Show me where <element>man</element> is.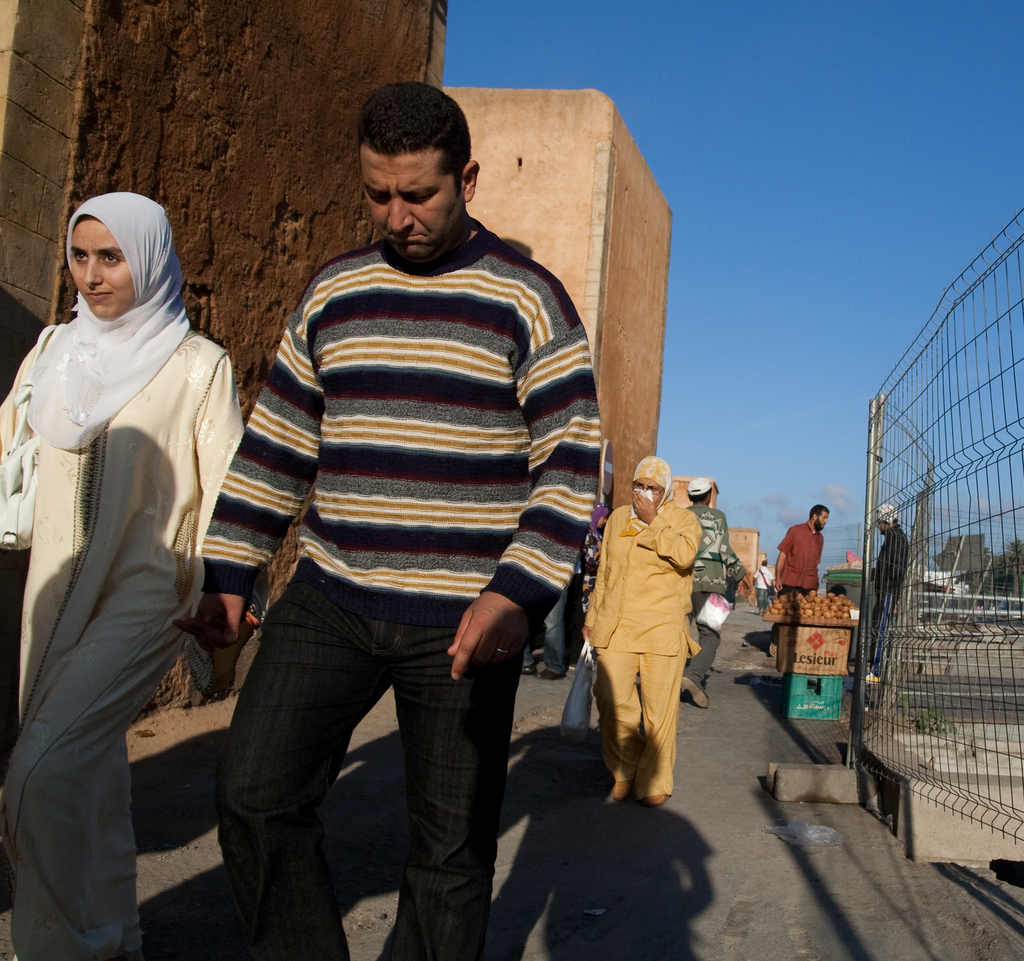
<element>man</element> is at 856 499 902 677.
